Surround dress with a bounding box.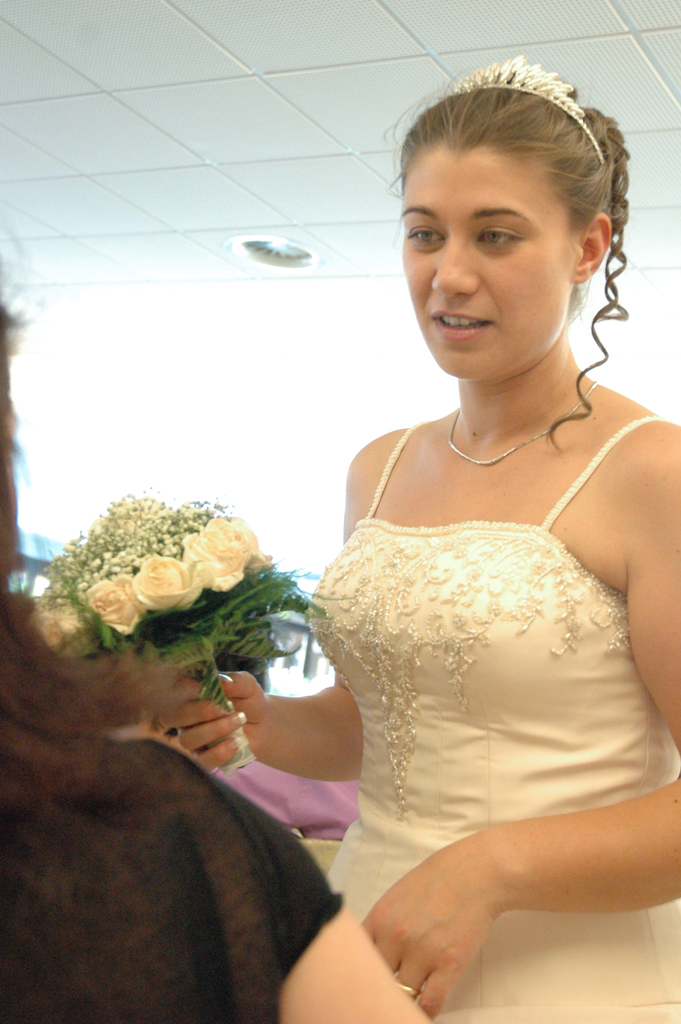
box=[0, 728, 338, 1023].
